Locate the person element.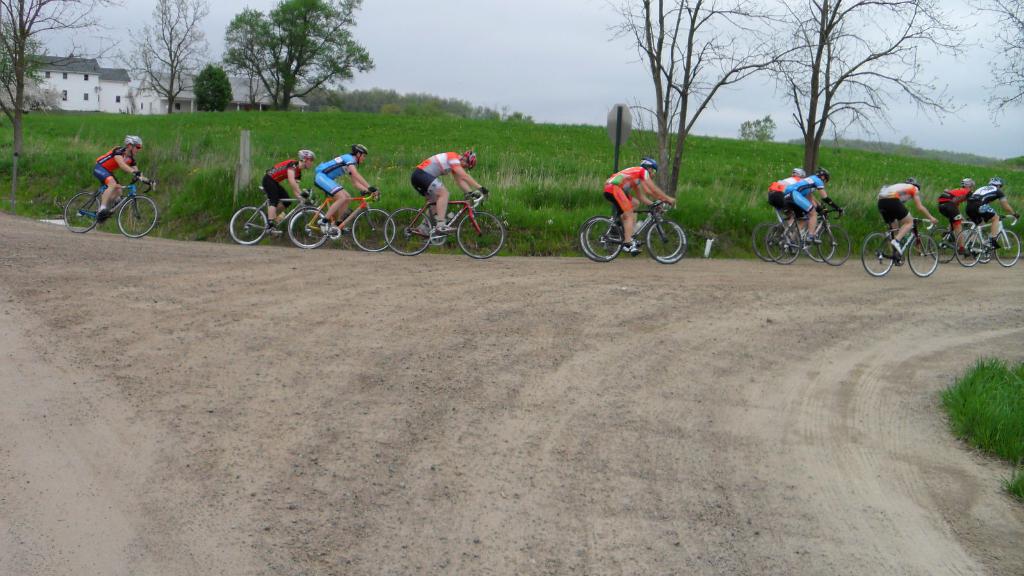
Element bbox: x1=939 y1=169 x2=983 y2=253.
